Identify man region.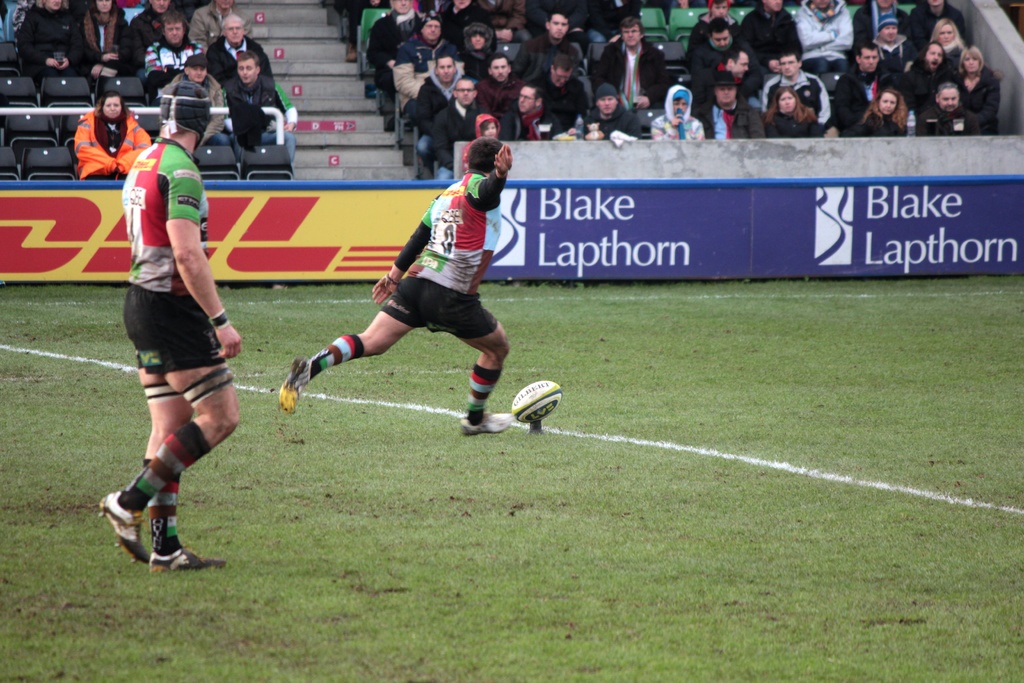
Region: bbox=[762, 47, 836, 124].
